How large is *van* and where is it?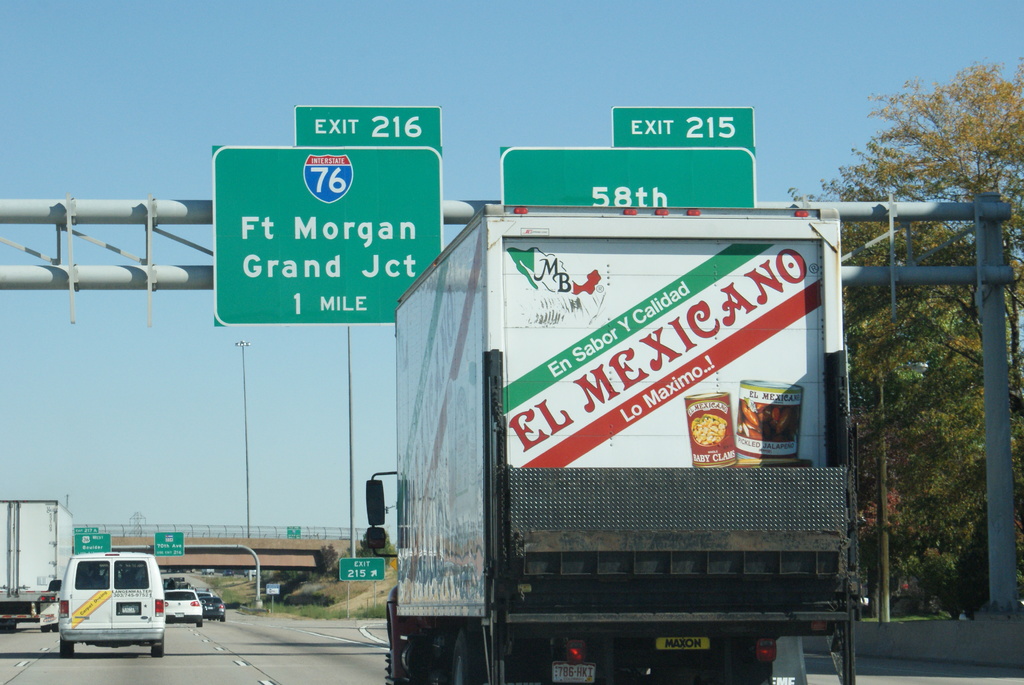
Bounding box: detection(49, 549, 178, 659).
